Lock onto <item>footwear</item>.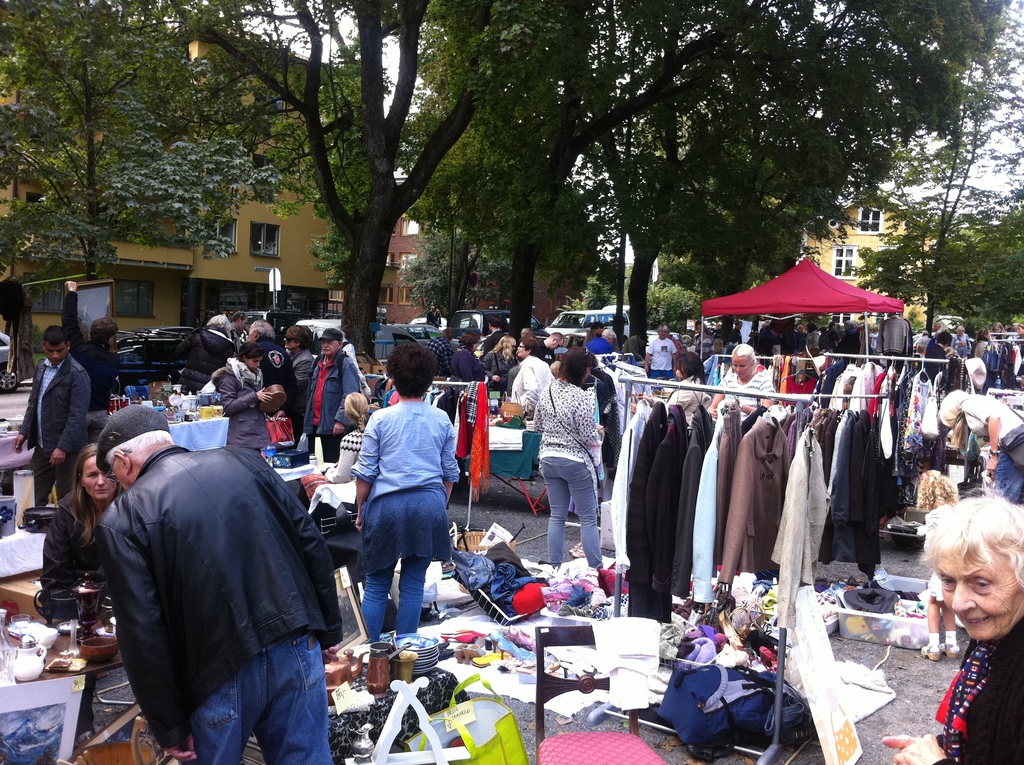
Locked: left=938, top=632, right=970, bottom=657.
